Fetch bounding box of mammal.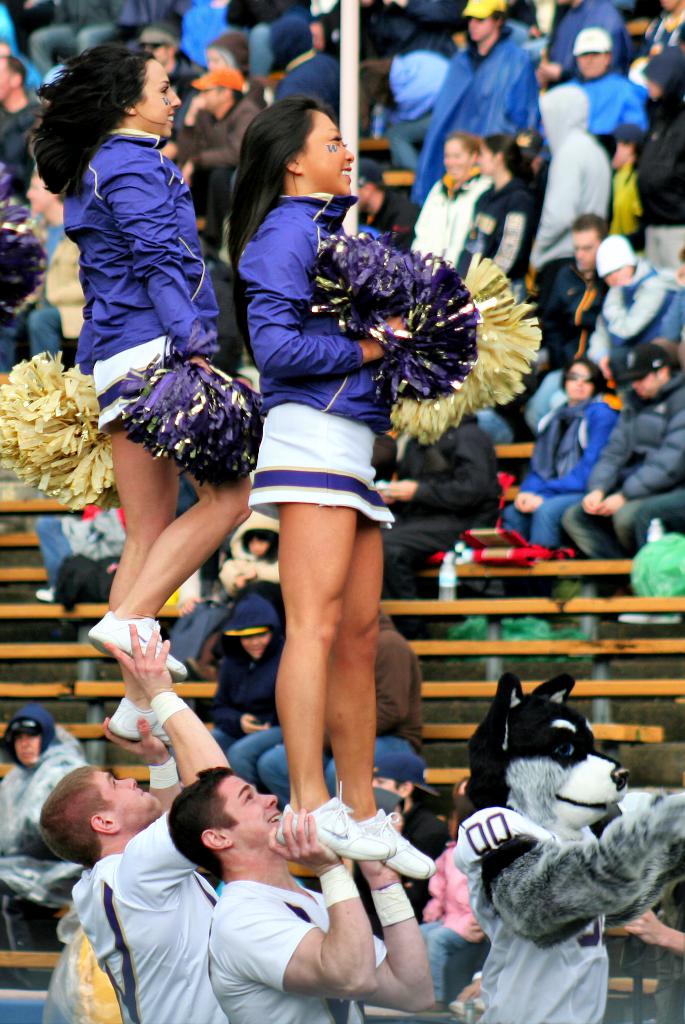
Bbox: [left=436, top=668, right=668, bottom=988].
